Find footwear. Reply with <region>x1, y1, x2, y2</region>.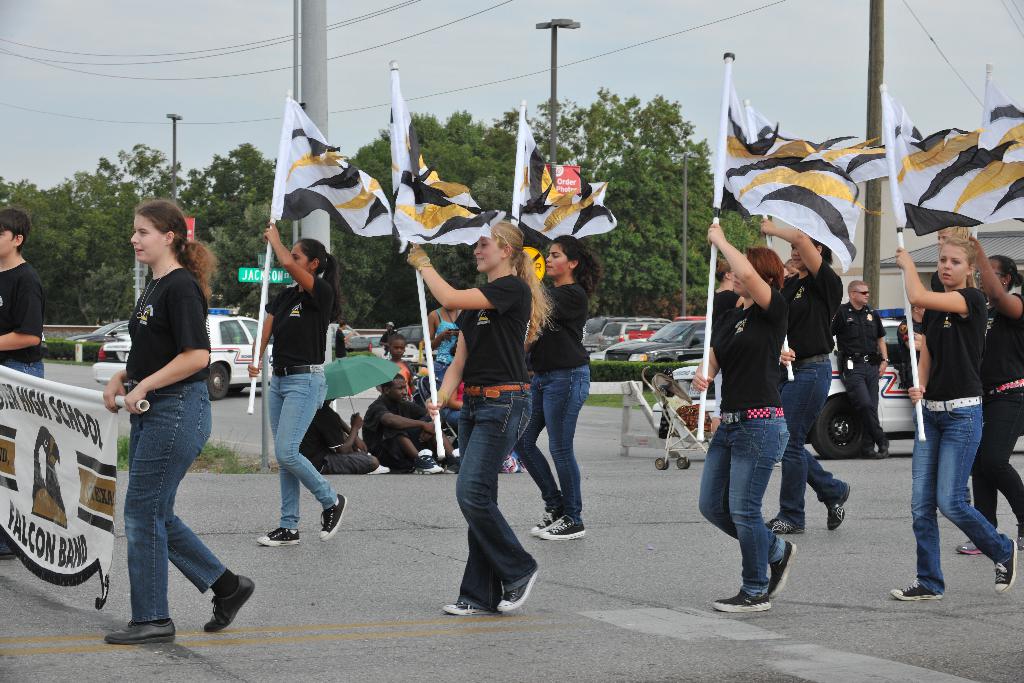
<region>411, 447, 442, 475</region>.
